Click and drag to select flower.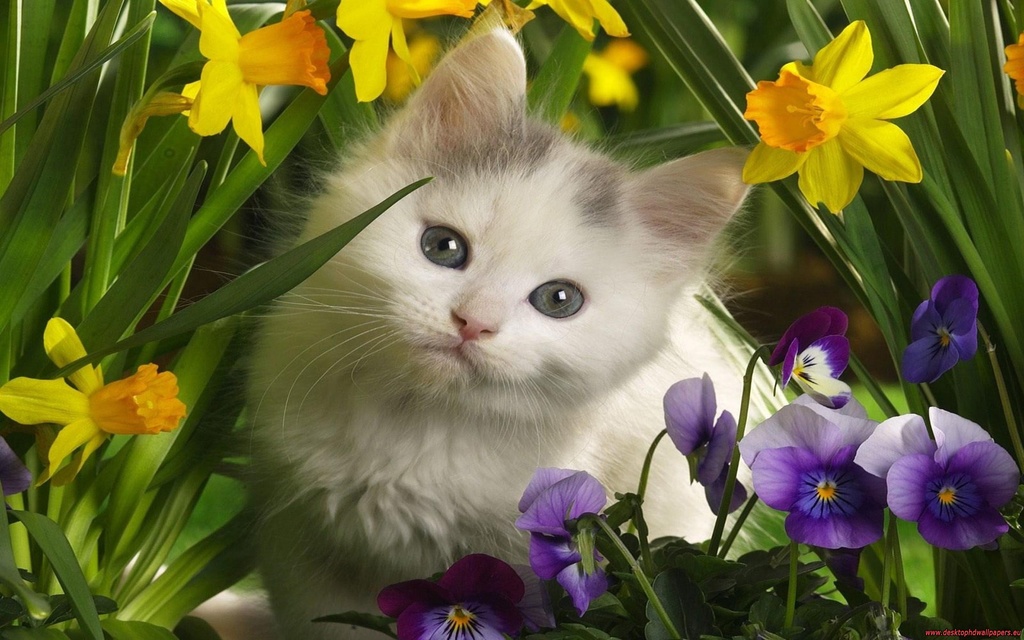
Selection: <bbox>104, 0, 331, 170</bbox>.
